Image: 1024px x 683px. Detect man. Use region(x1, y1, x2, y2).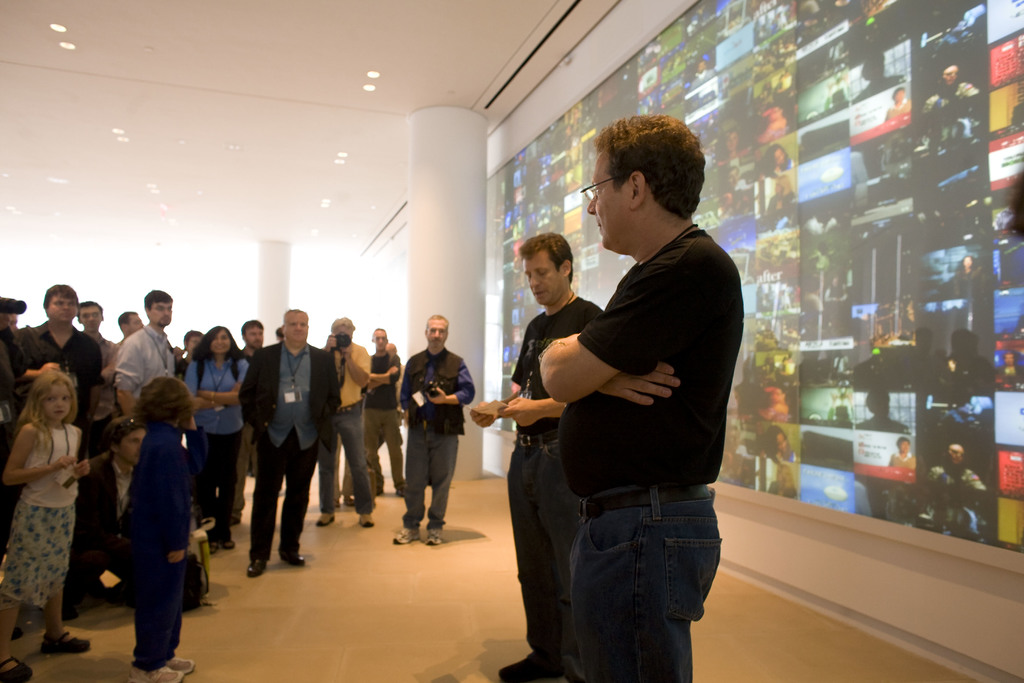
region(79, 297, 116, 422).
